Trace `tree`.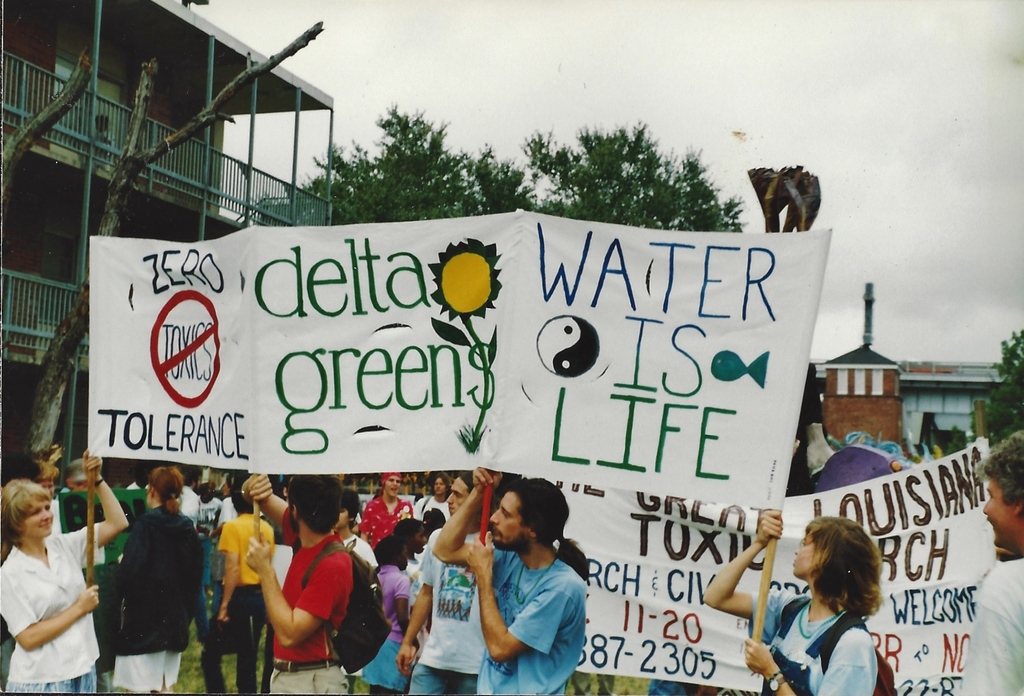
Traced to crop(983, 321, 1023, 443).
